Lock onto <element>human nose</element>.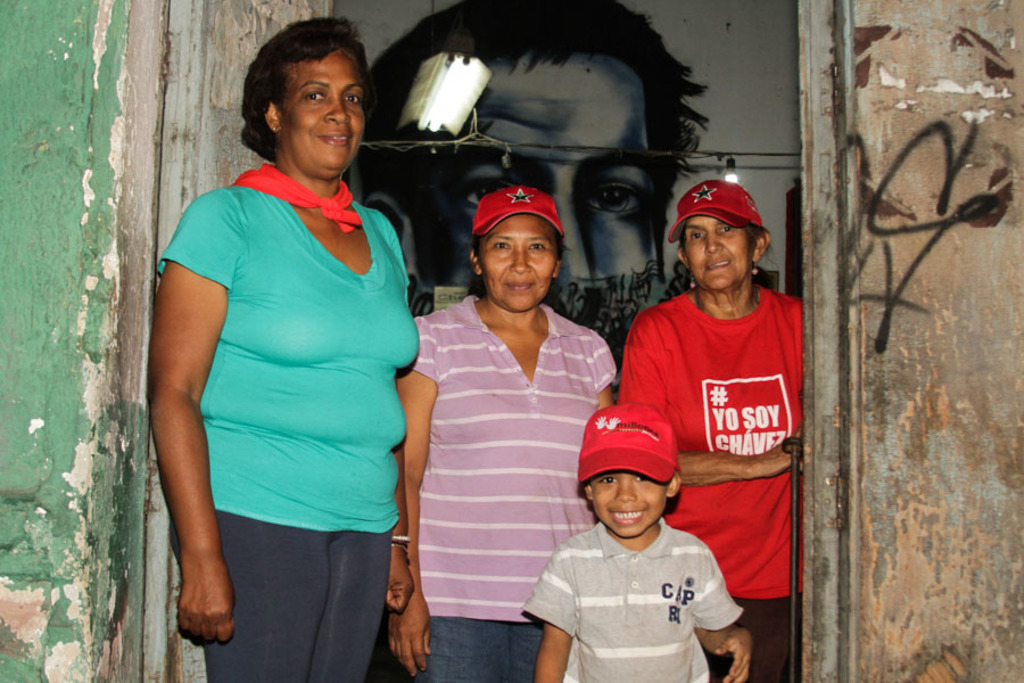
Locked: 325:100:349:122.
